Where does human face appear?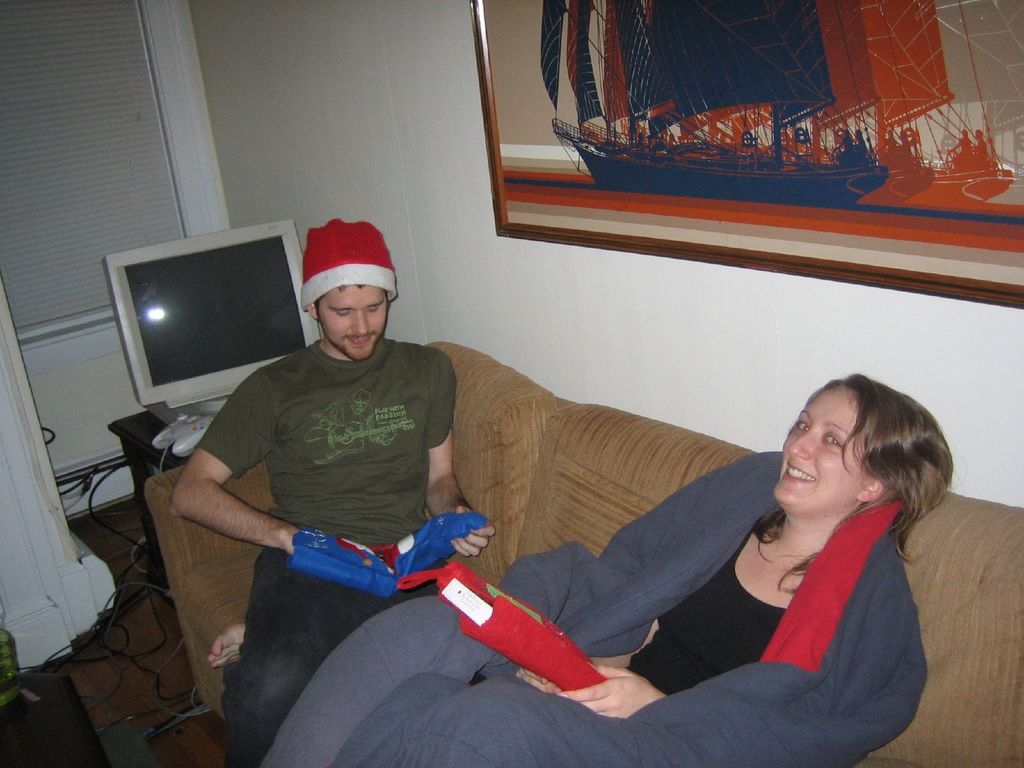
Appears at BBox(776, 388, 860, 511).
